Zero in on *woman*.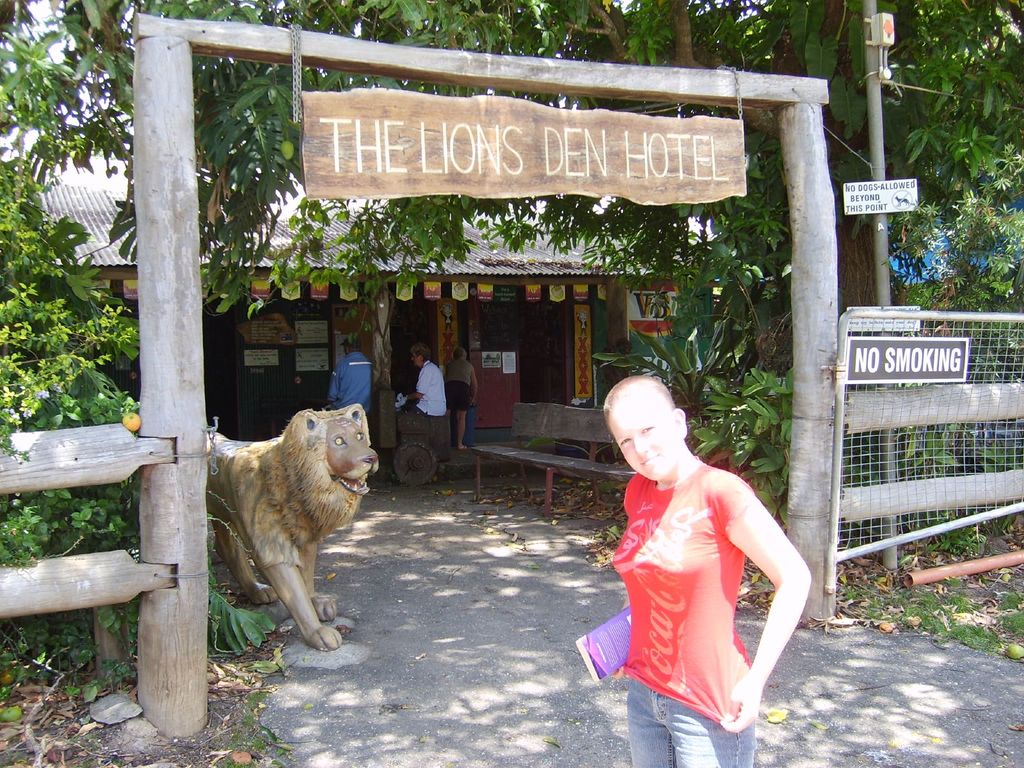
Zeroed in: (x1=404, y1=342, x2=447, y2=415).
